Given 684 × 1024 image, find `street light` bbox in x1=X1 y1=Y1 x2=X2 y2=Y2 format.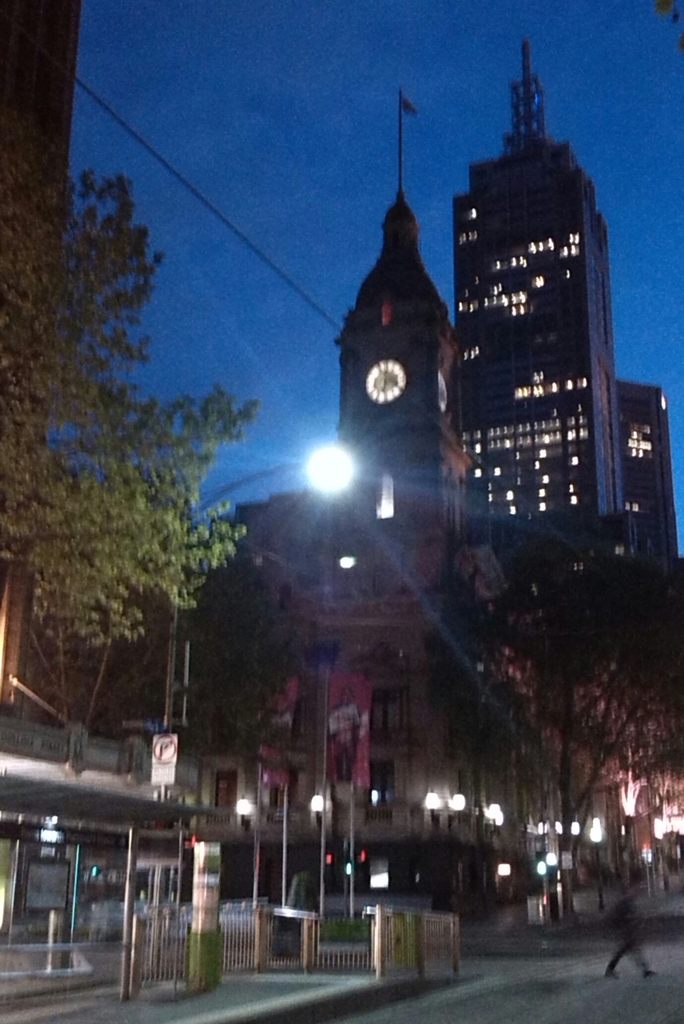
x1=160 y1=441 x2=355 y2=733.
